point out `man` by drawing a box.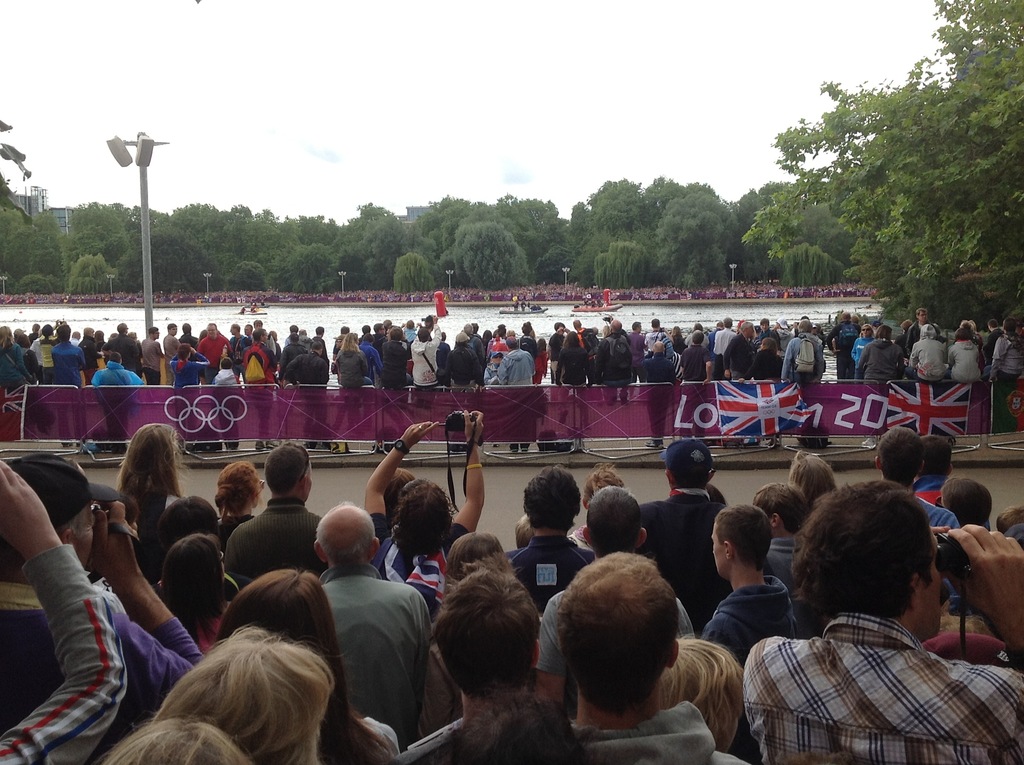
<box>0,460,131,764</box>.
